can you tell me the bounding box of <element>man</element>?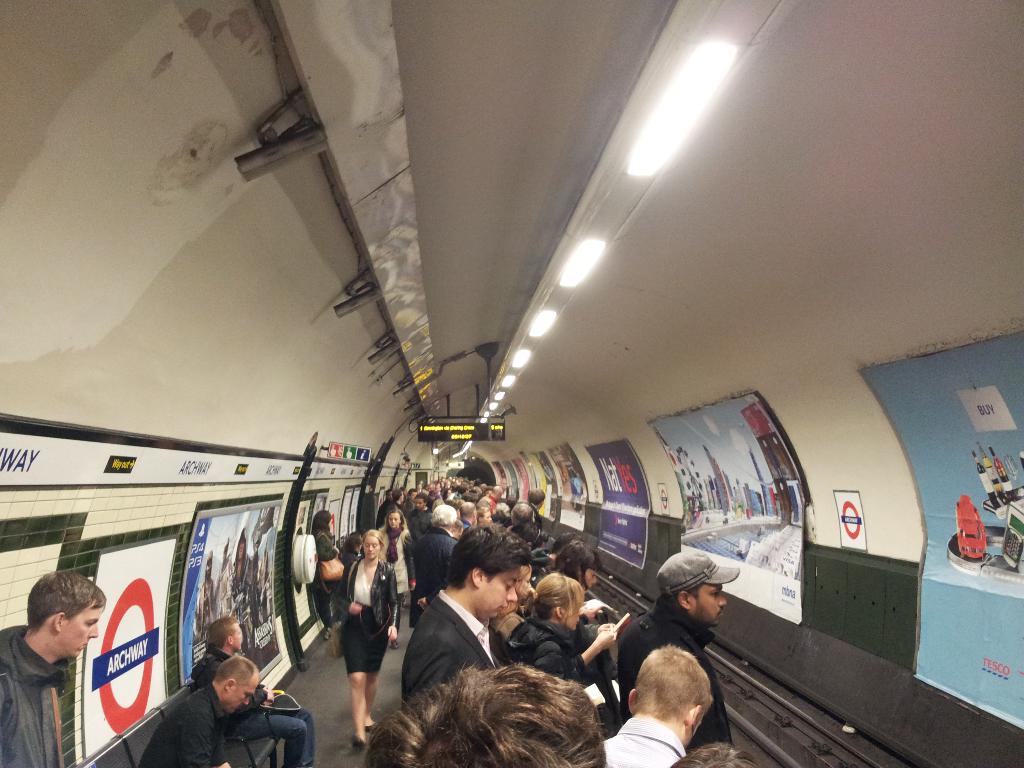
<box>426,481,442,498</box>.
